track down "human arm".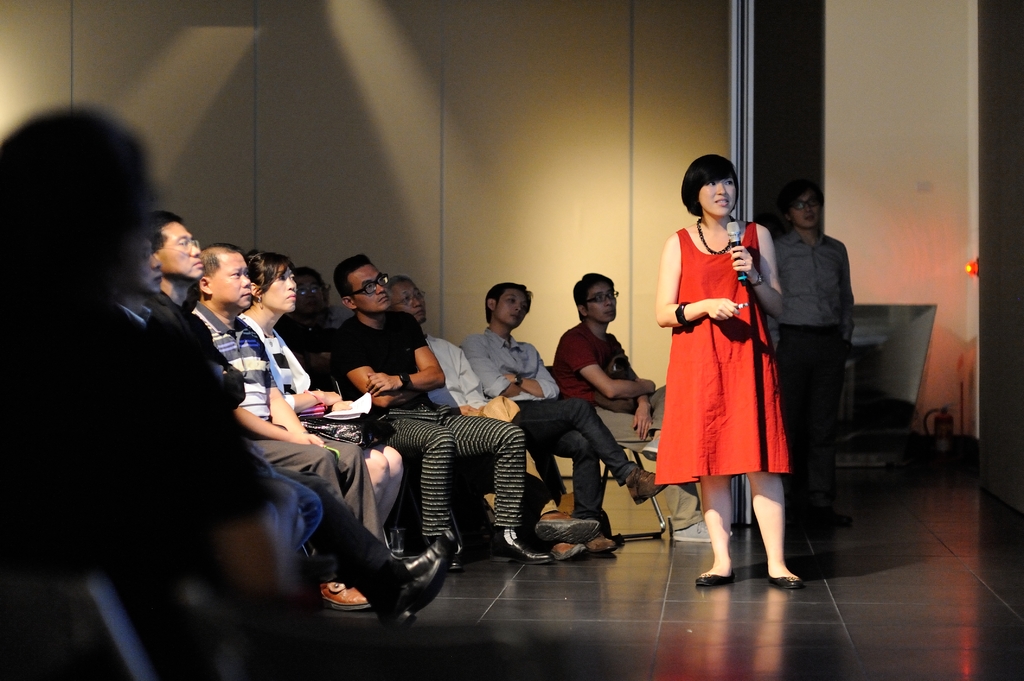
Tracked to 561,330,656,400.
